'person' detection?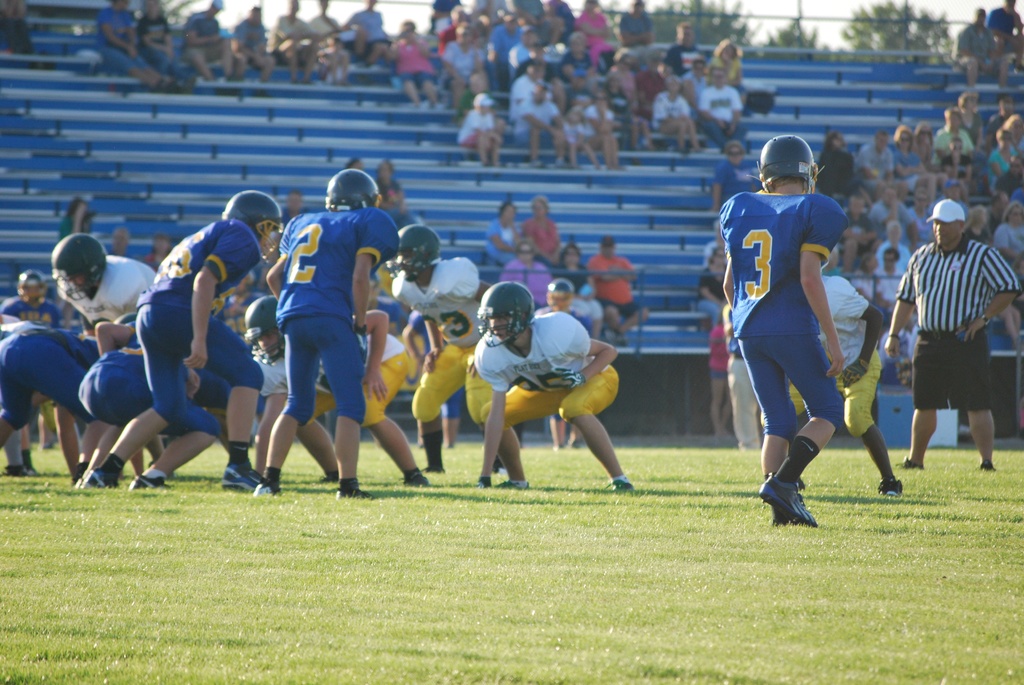
box=[718, 137, 844, 524]
